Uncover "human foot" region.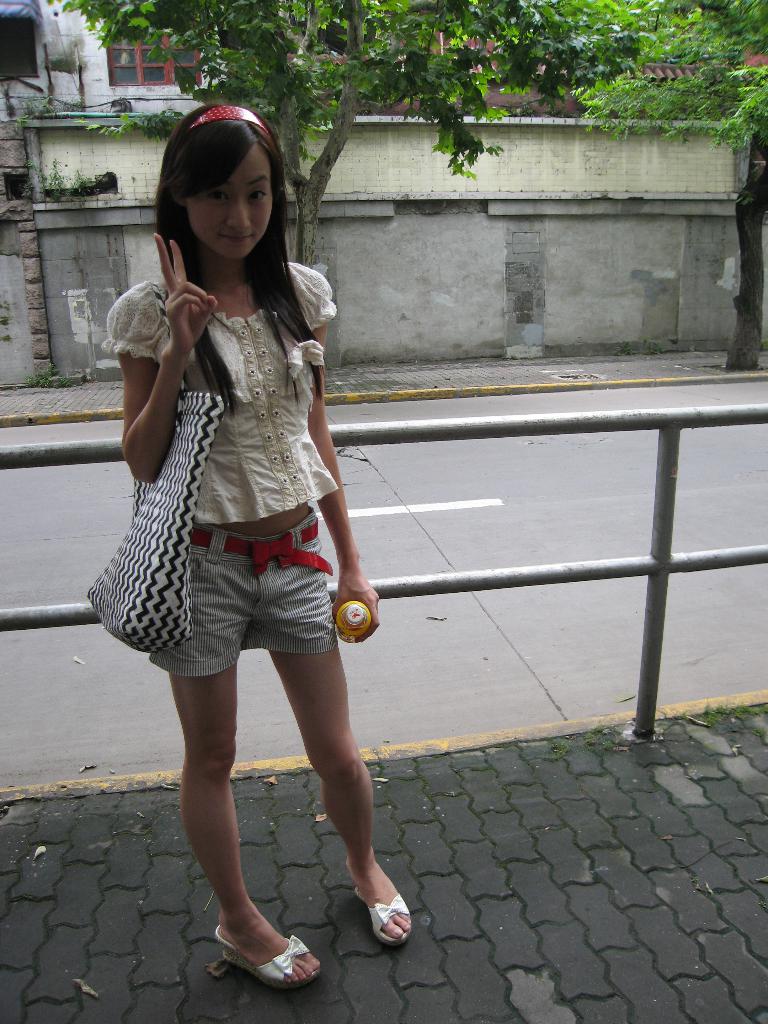
Uncovered: (left=344, top=858, right=416, bottom=947).
